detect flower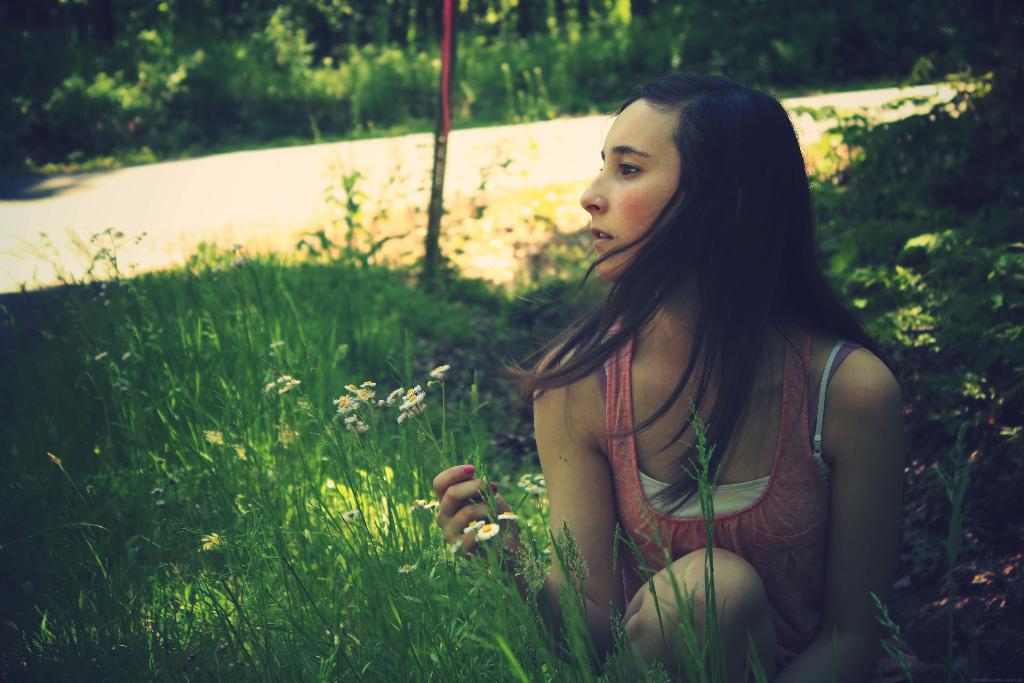
{"left": 262, "top": 368, "right": 301, "bottom": 399}
